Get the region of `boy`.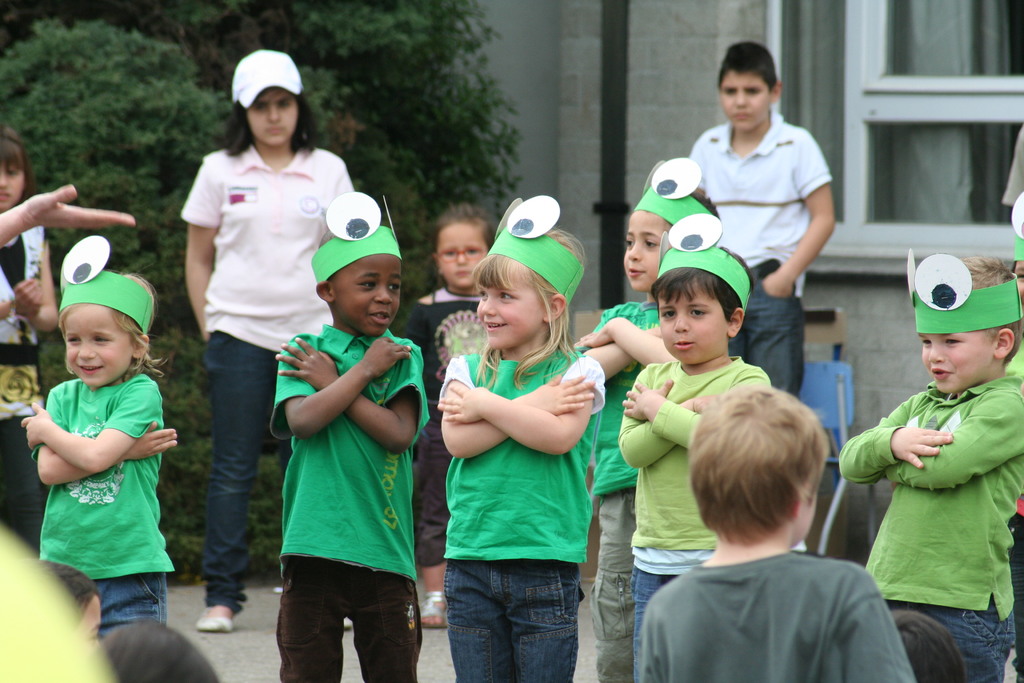
region(244, 194, 430, 679).
